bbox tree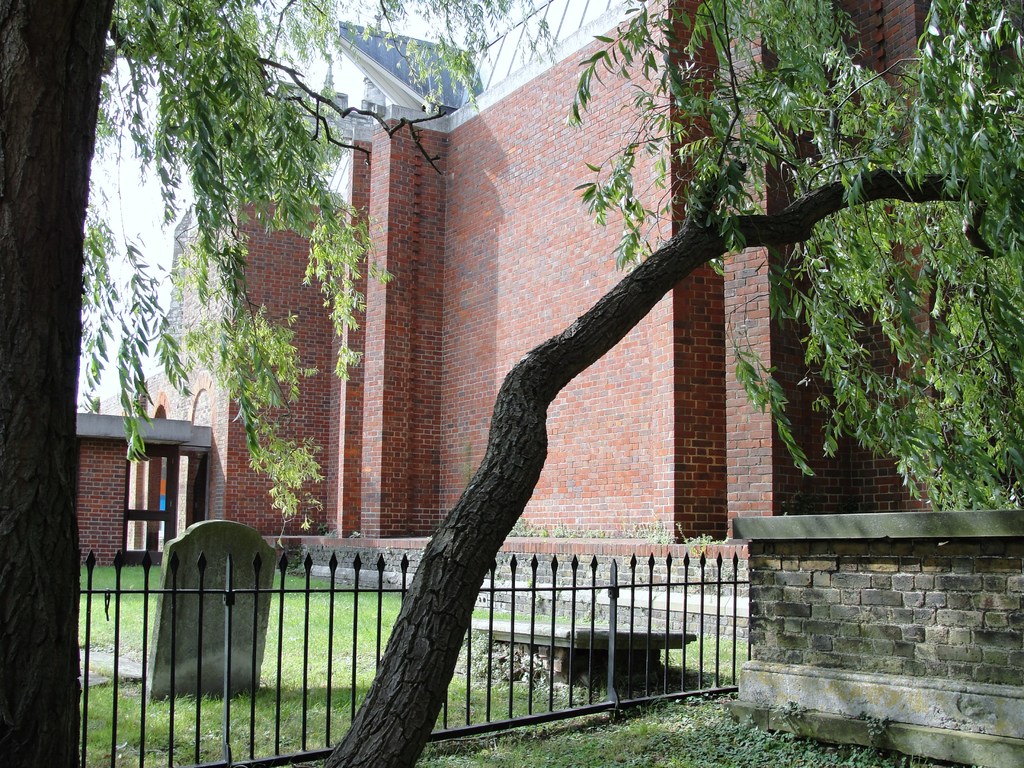
bbox(0, 0, 527, 767)
